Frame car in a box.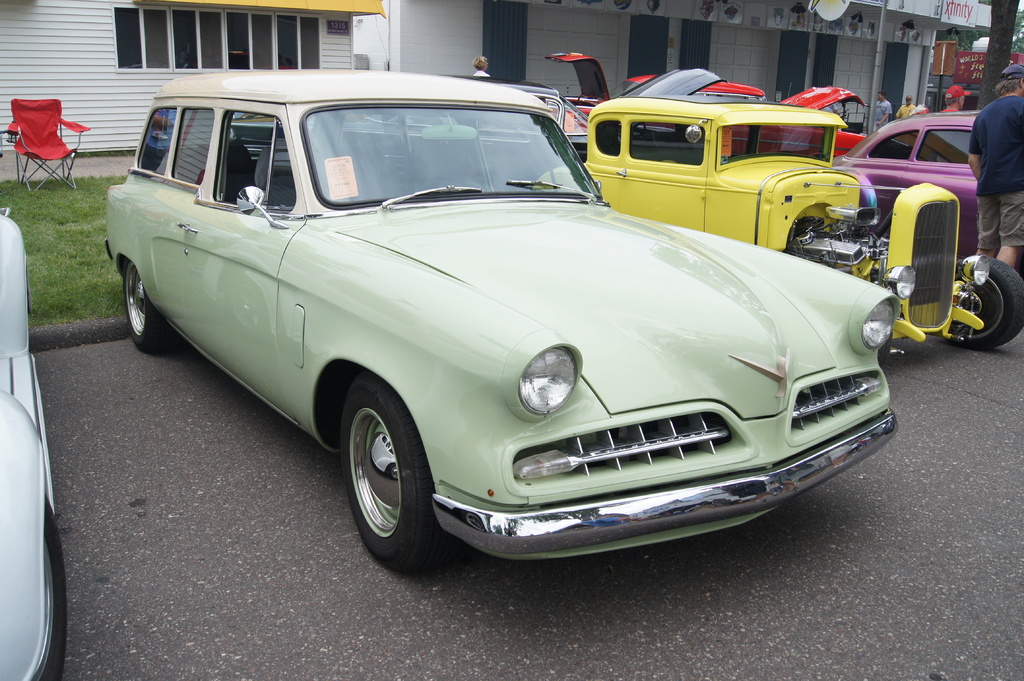
BBox(535, 88, 1023, 340).
